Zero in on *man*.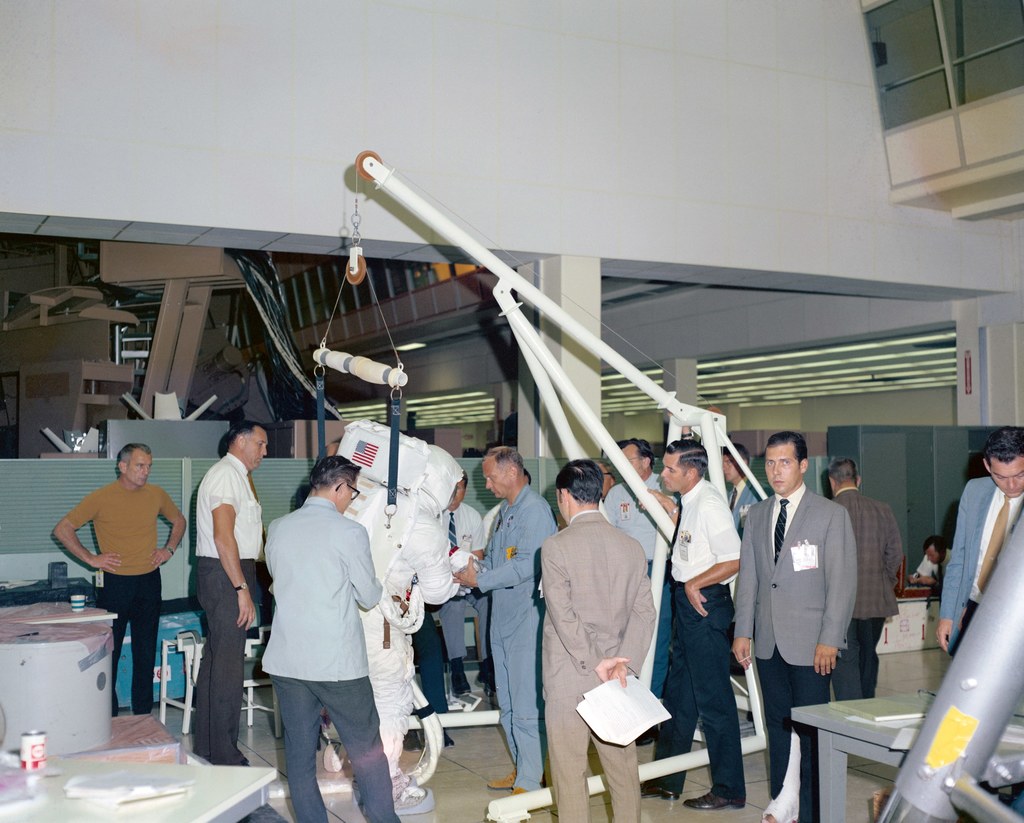
Zeroed in: crop(323, 447, 471, 815).
